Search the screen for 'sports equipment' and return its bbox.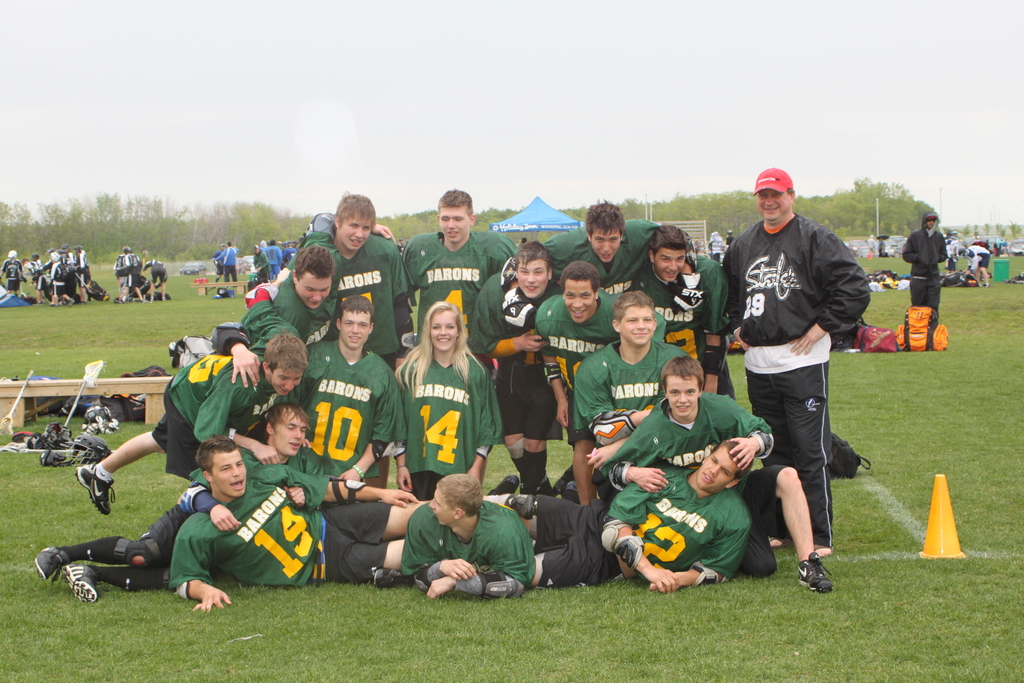
Found: box(34, 297, 41, 308).
